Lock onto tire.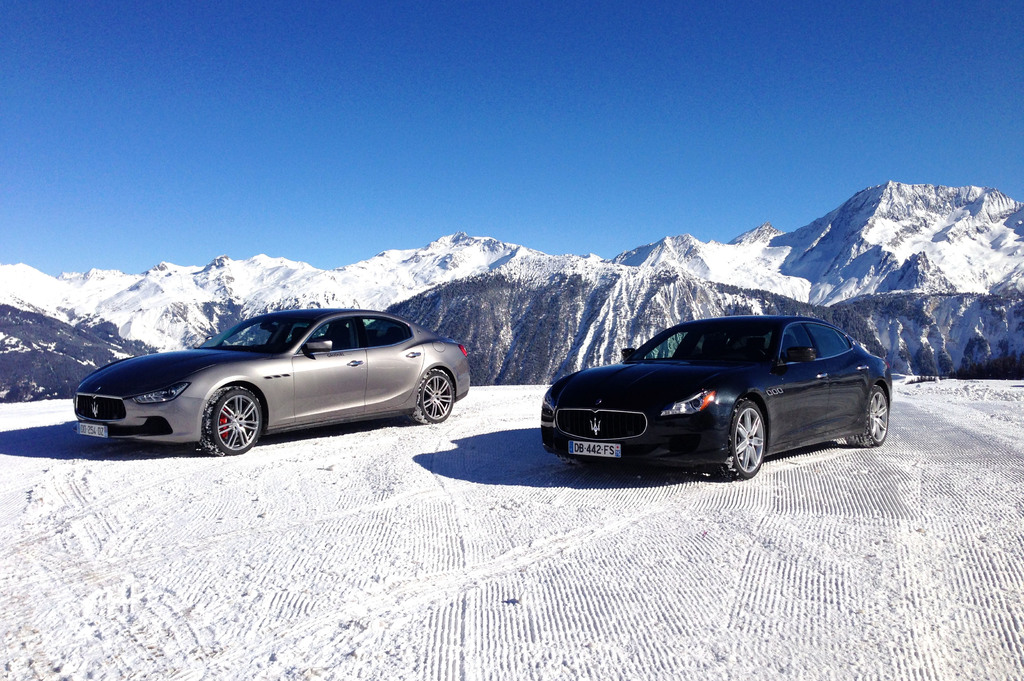
Locked: bbox(710, 398, 765, 478).
